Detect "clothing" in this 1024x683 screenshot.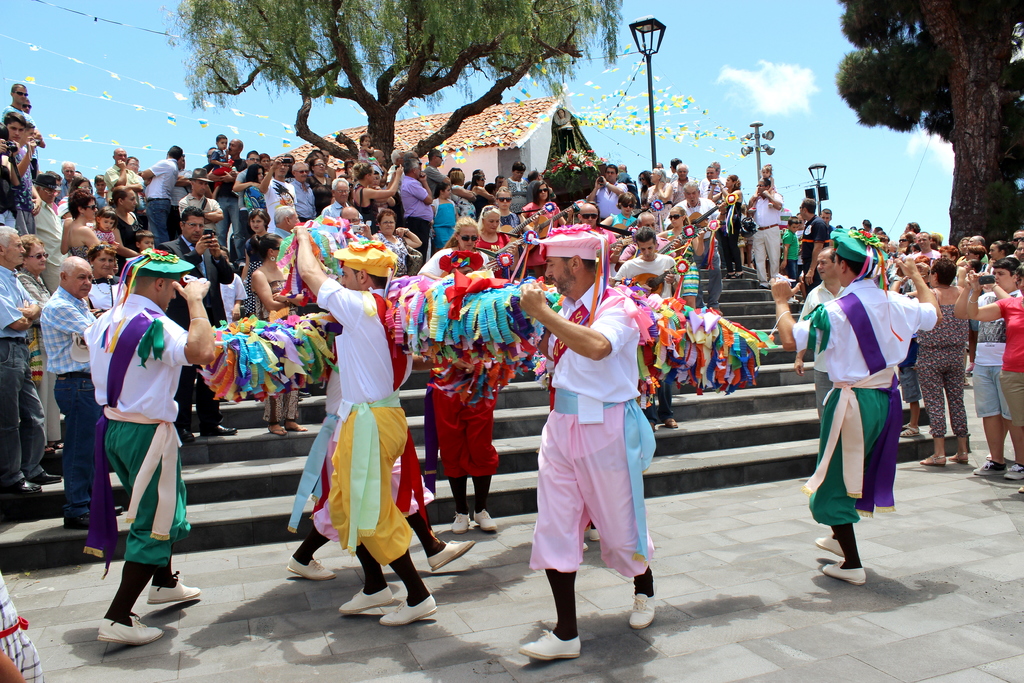
Detection: [left=898, top=333, right=920, bottom=398].
